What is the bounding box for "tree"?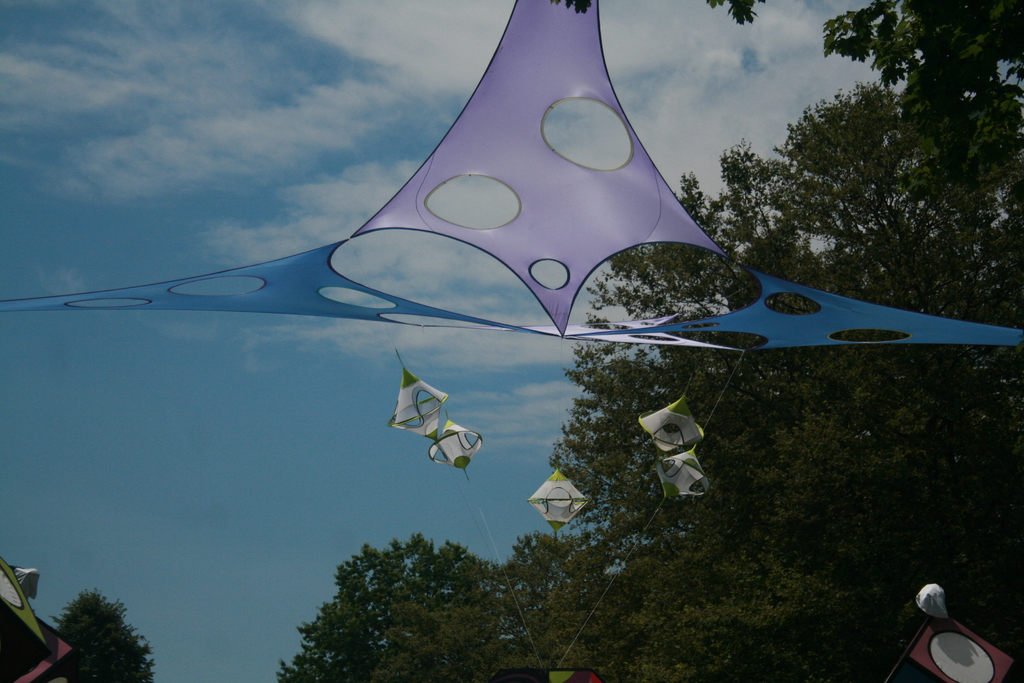
bbox=(478, 523, 703, 682).
